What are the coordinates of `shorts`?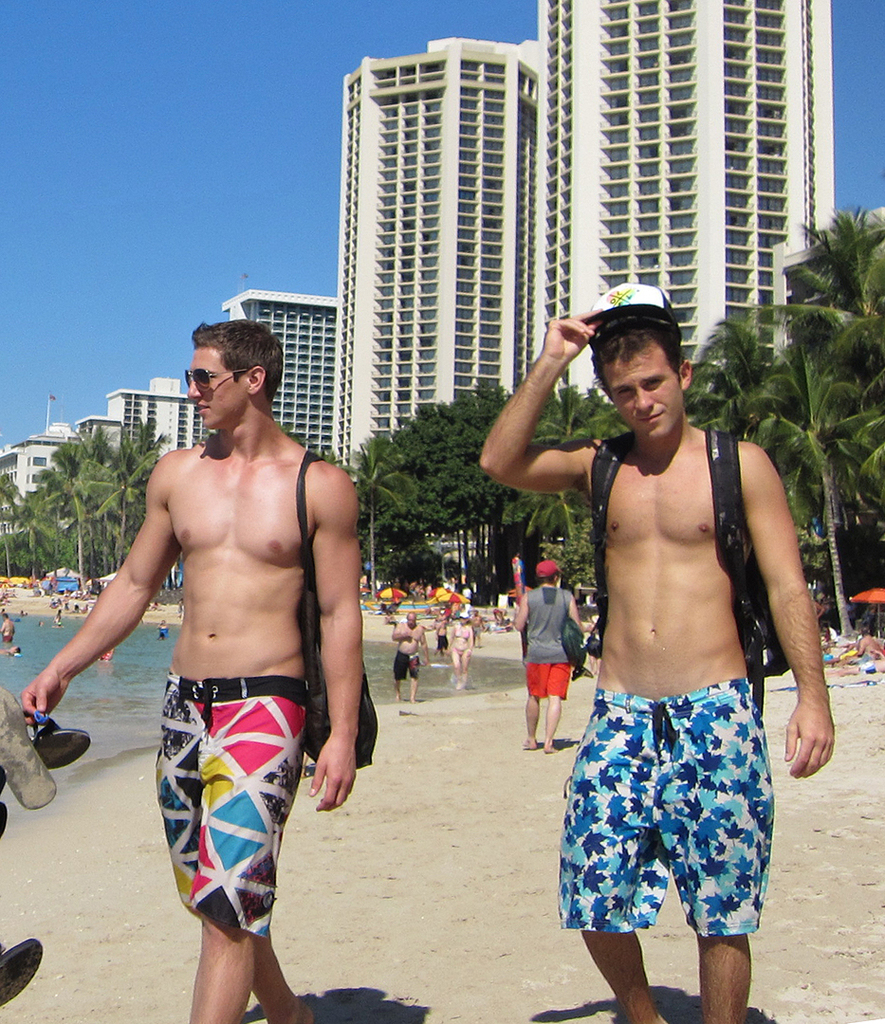
locate(520, 660, 578, 703).
